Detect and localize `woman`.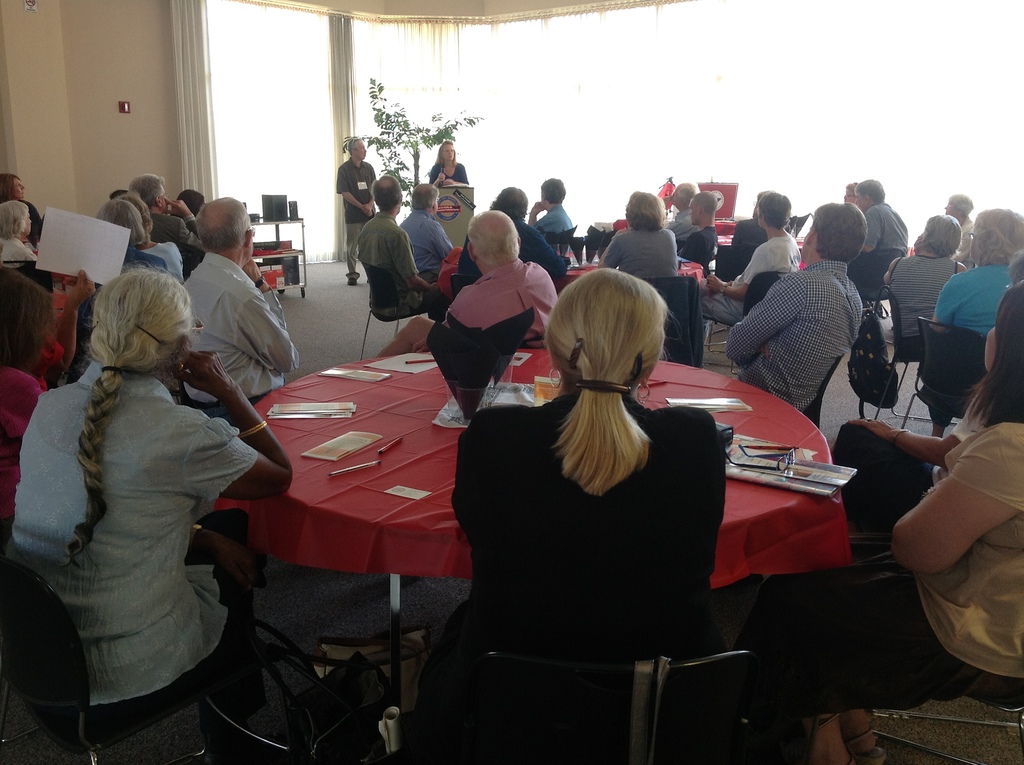
Localized at rect(928, 201, 1023, 407).
